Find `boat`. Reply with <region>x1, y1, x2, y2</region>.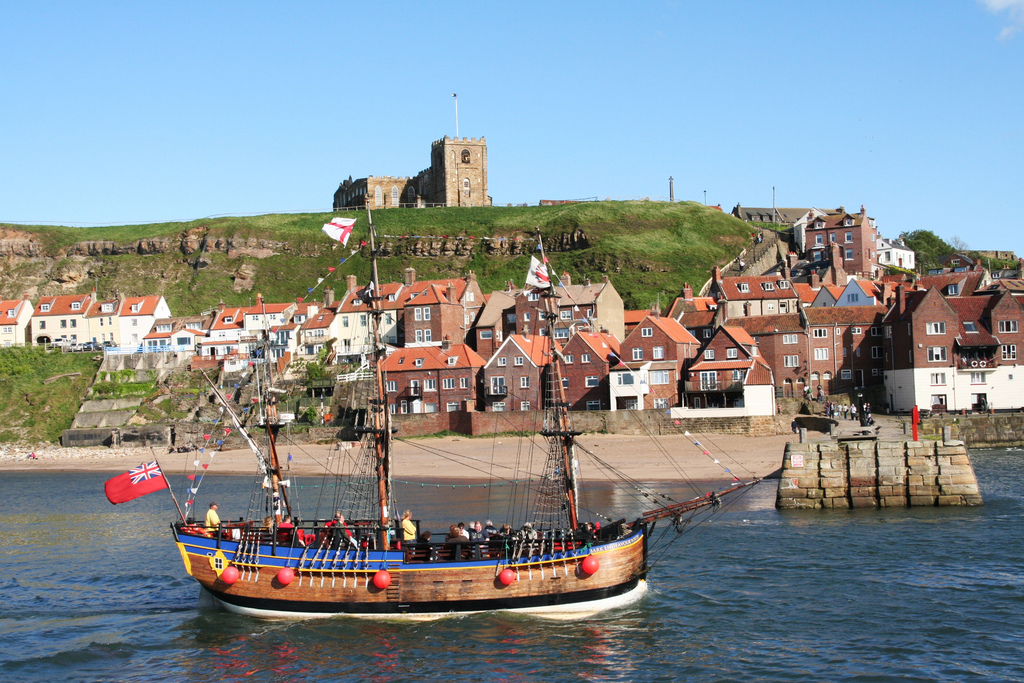
<region>129, 308, 733, 633</region>.
